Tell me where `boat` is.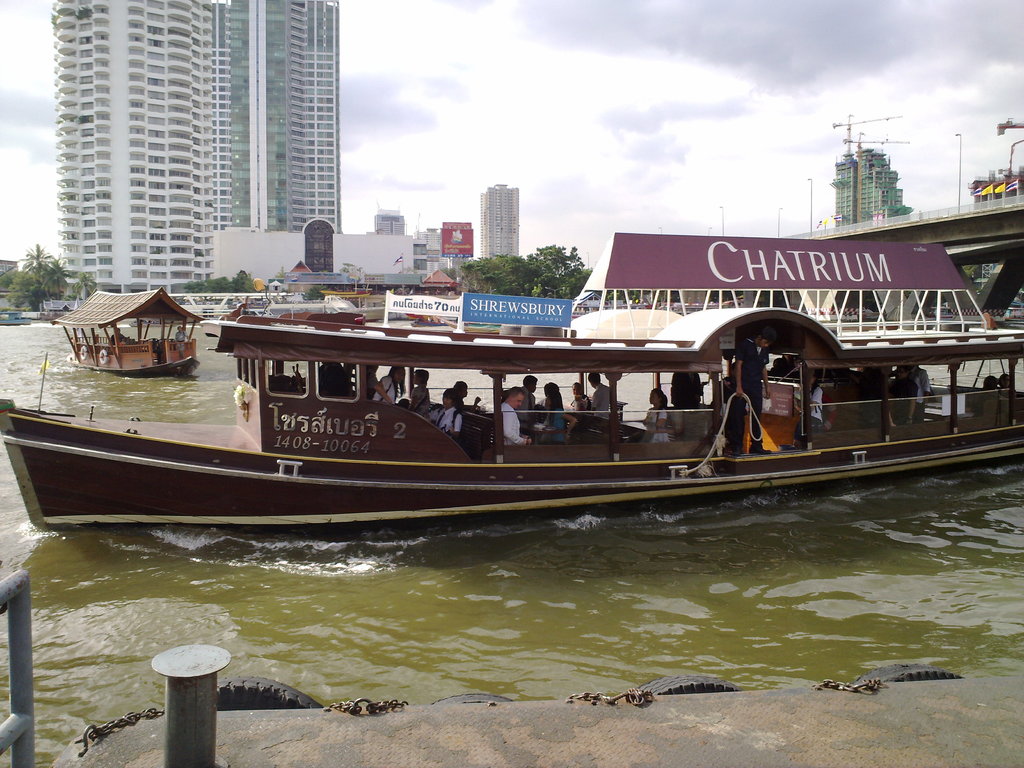
`boat` is at pyautogui.locateOnScreen(56, 286, 199, 376).
